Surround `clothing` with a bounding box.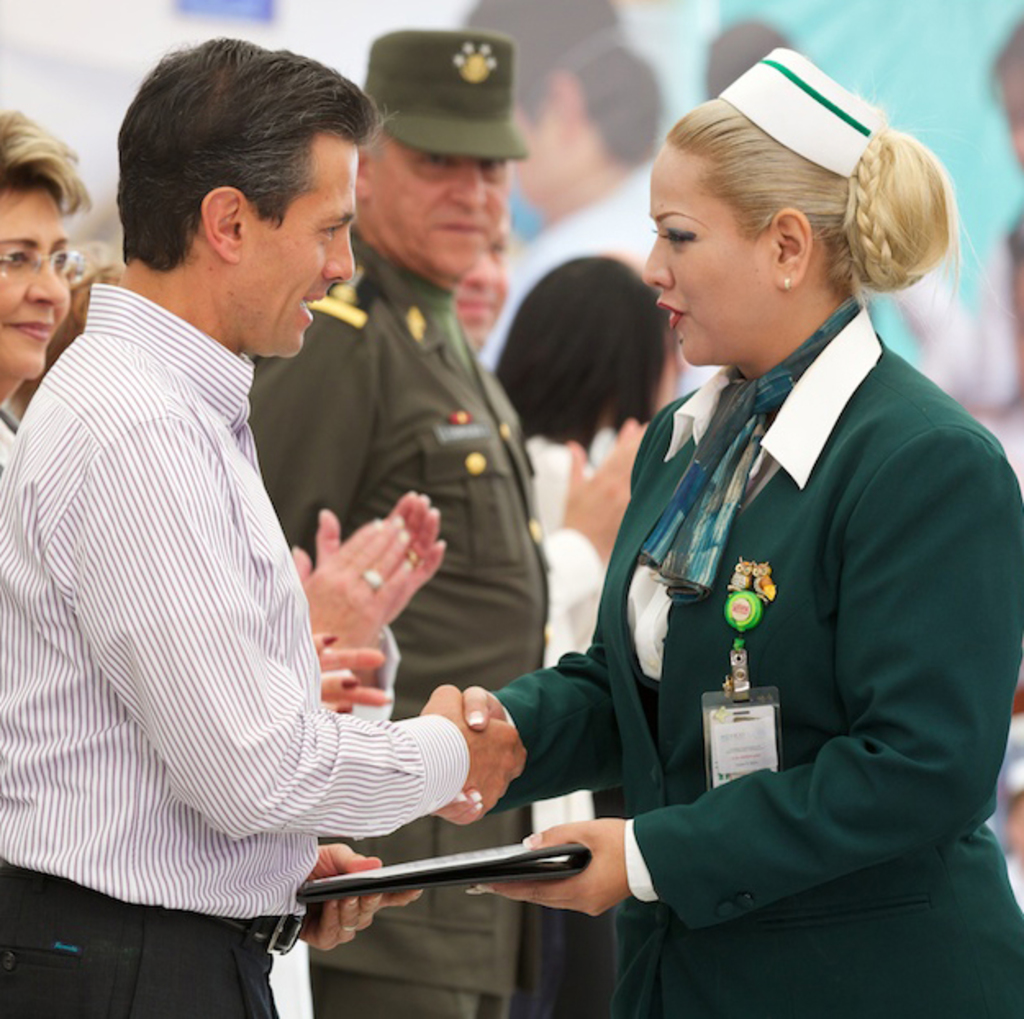
(x1=0, y1=303, x2=490, y2=1017).
